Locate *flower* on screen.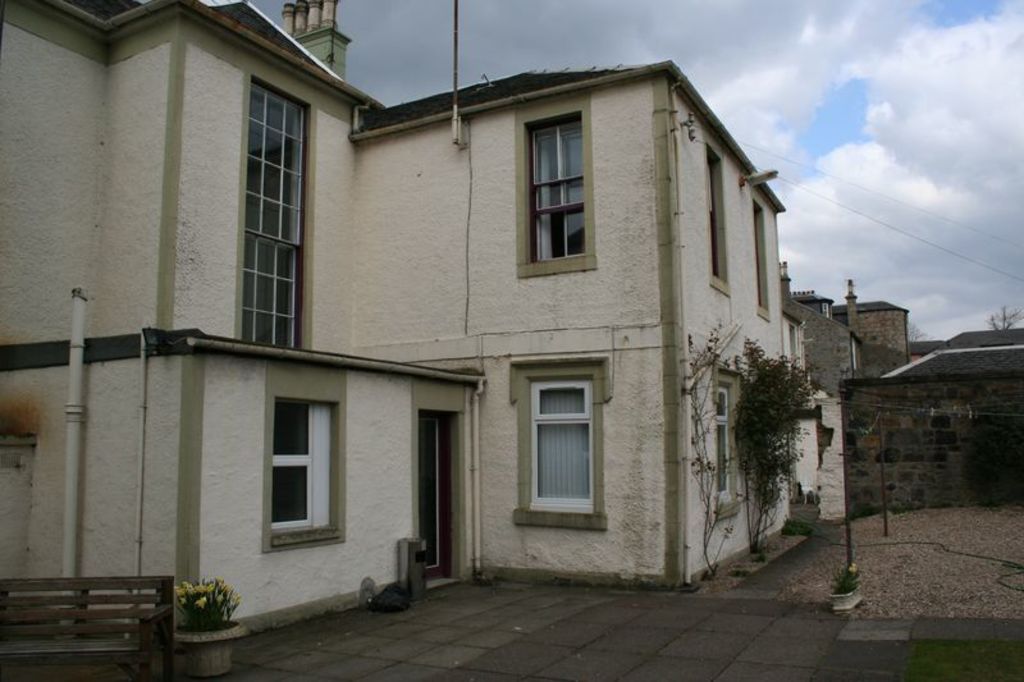
On screen at (left=182, top=583, right=193, bottom=598).
